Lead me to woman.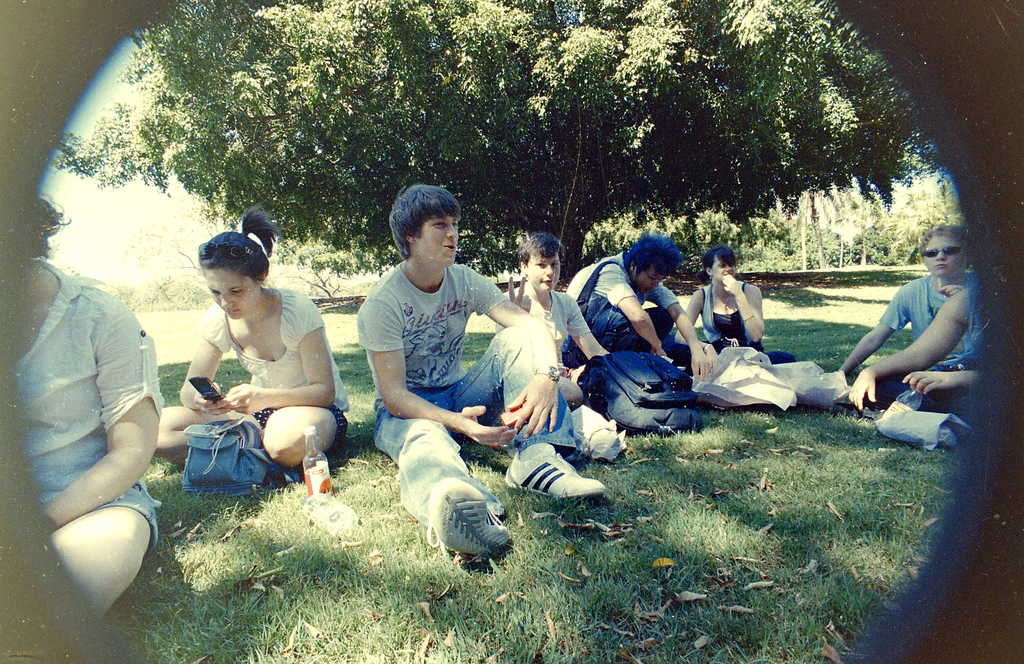
Lead to left=29, top=197, right=163, bottom=620.
